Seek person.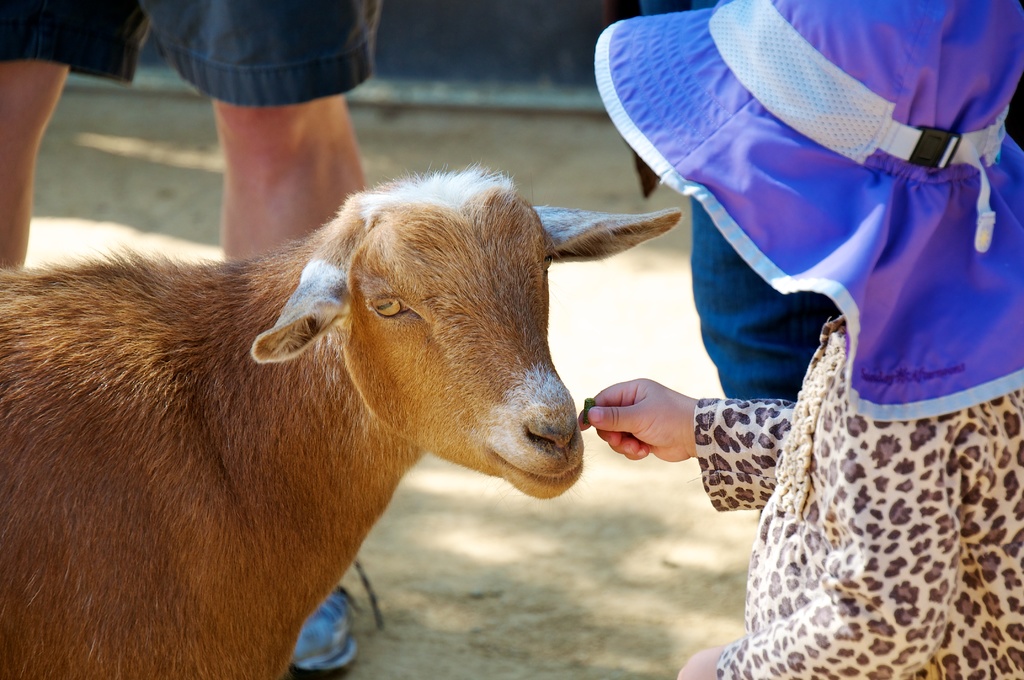
<bbox>605, 0, 833, 394</bbox>.
